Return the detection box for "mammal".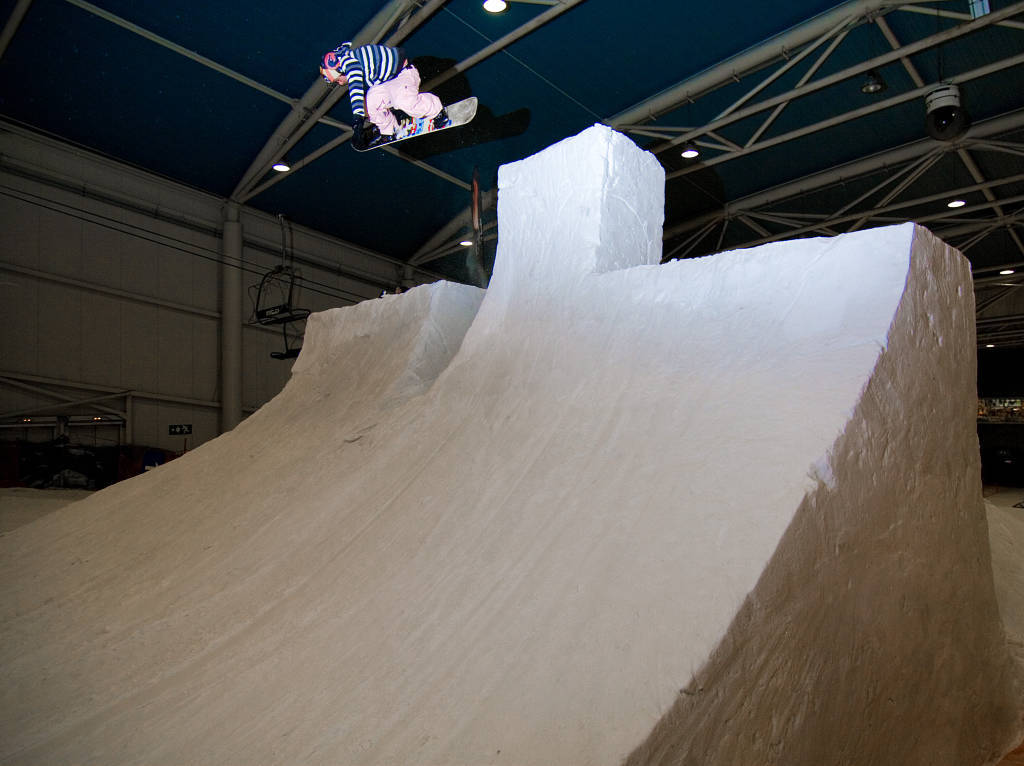
(319,41,452,148).
